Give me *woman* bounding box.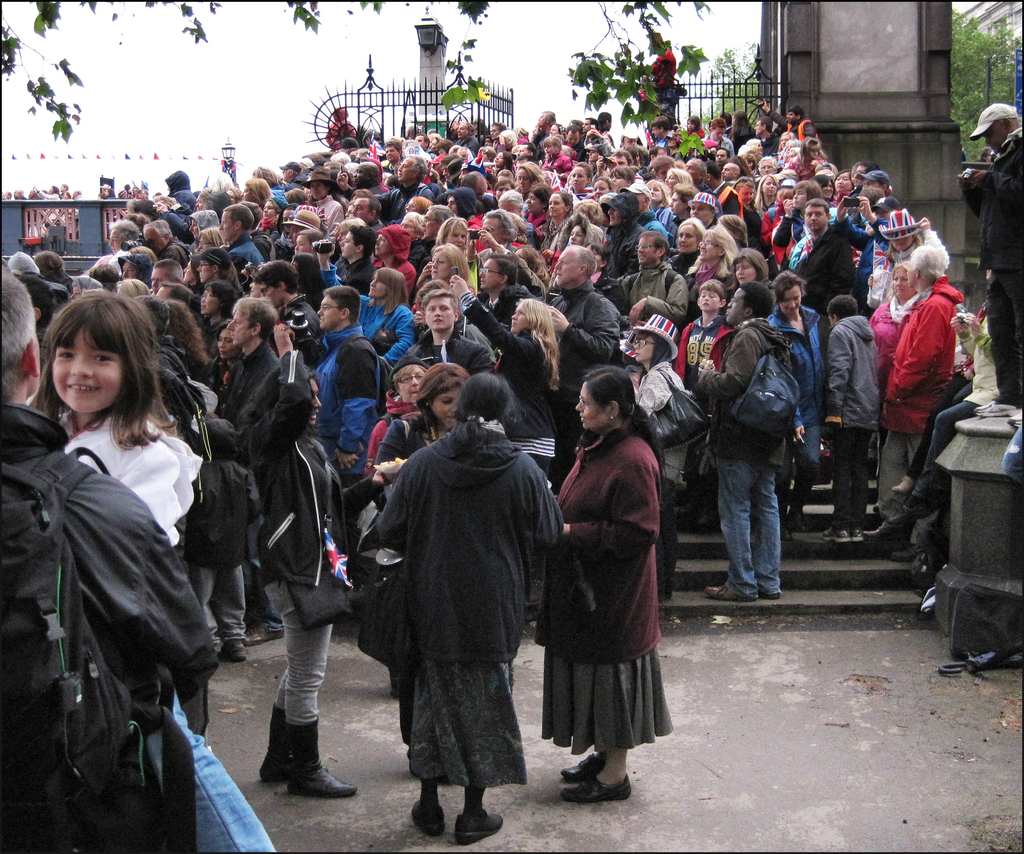
500, 188, 529, 220.
